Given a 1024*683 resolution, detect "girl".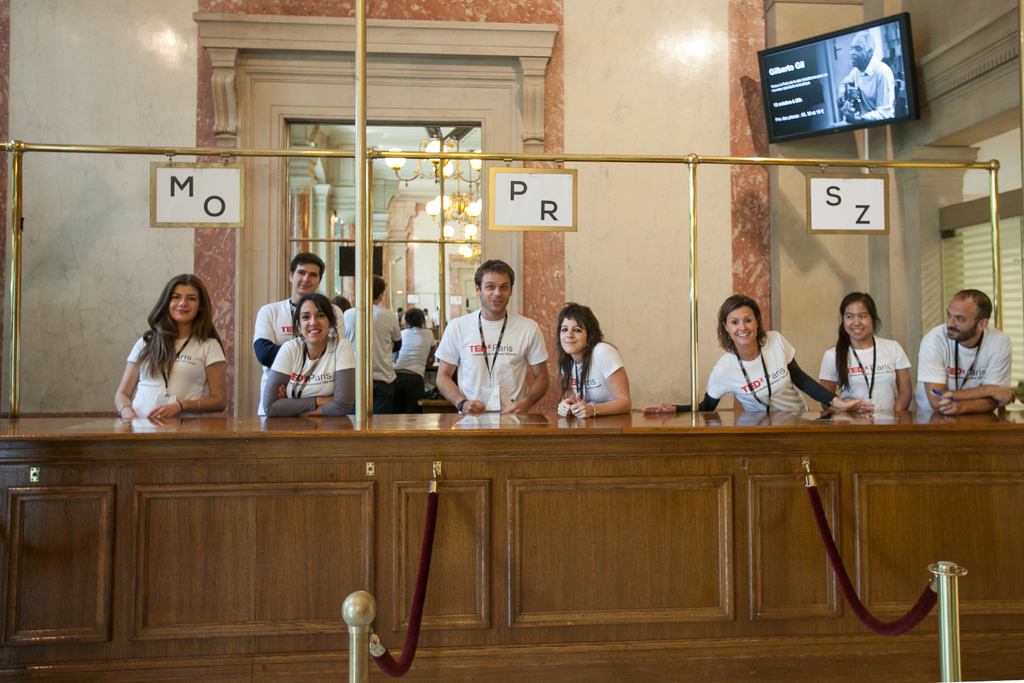
left=815, top=288, right=910, bottom=417.
